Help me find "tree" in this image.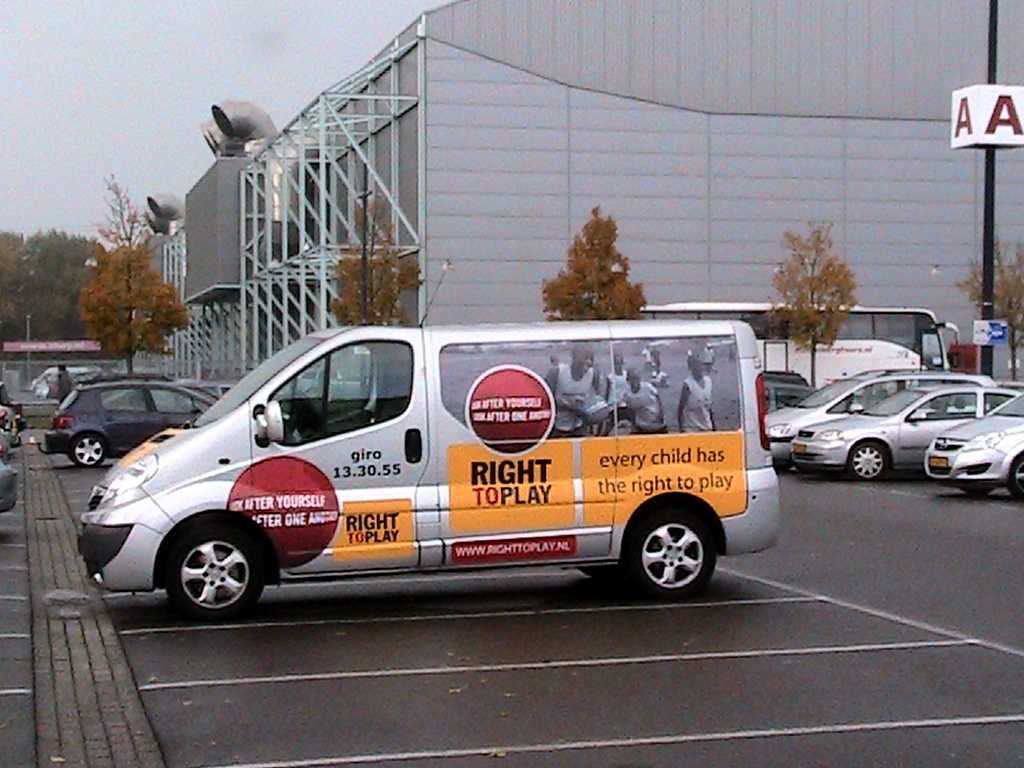
Found it: [x1=546, y1=195, x2=652, y2=307].
